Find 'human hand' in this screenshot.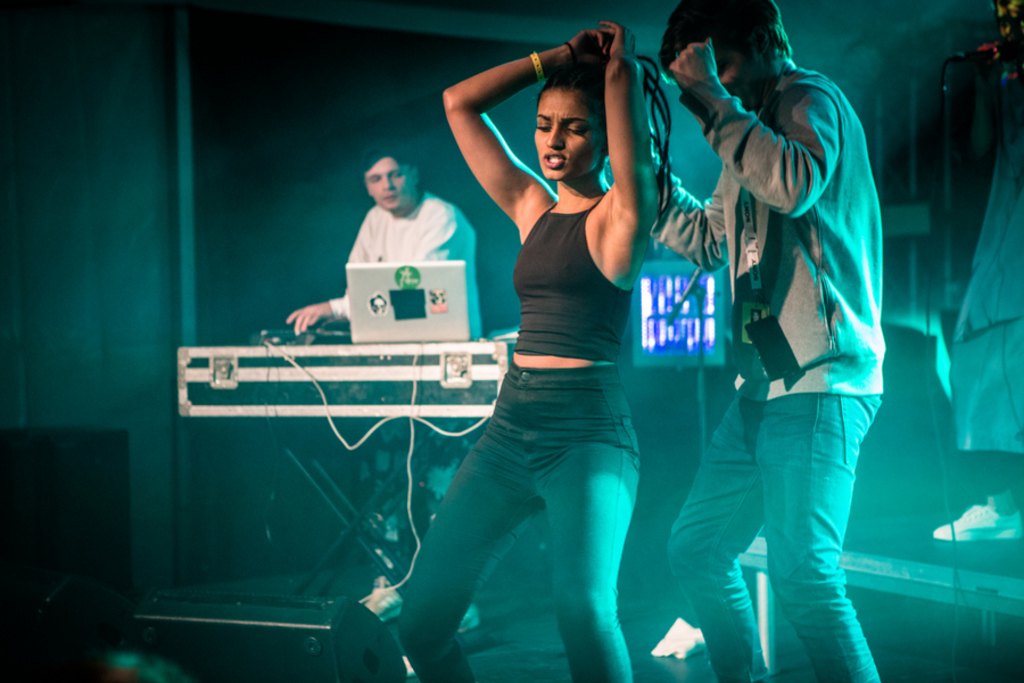
The bounding box for 'human hand' is [left=598, top=19, right=638, bottom=57].
